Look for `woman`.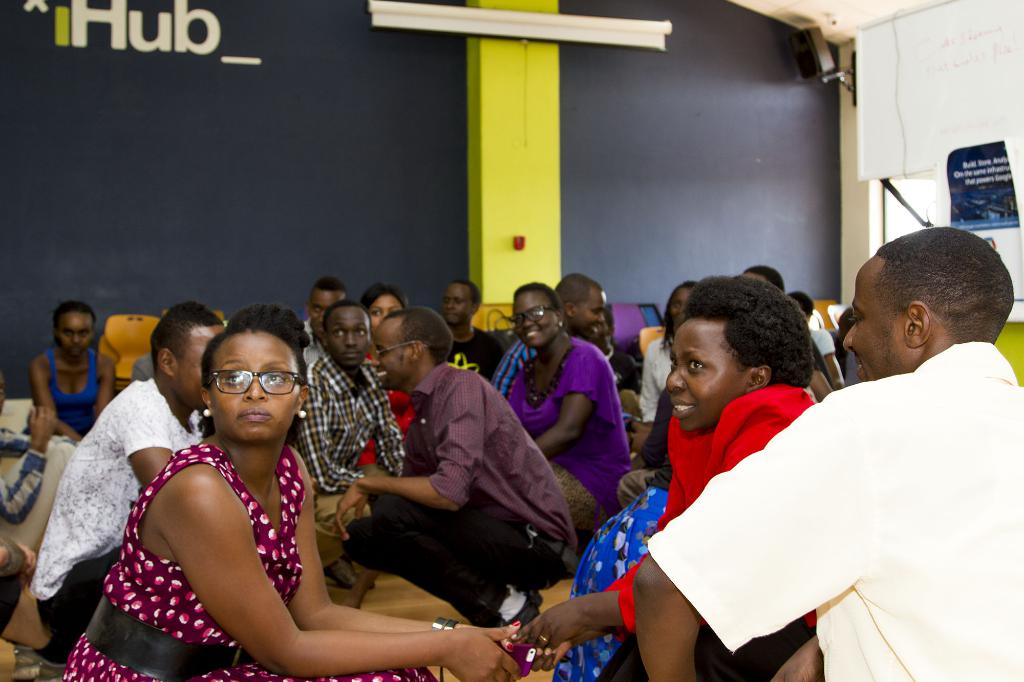
Found: <region>547, 275, 845, 681</region>.
